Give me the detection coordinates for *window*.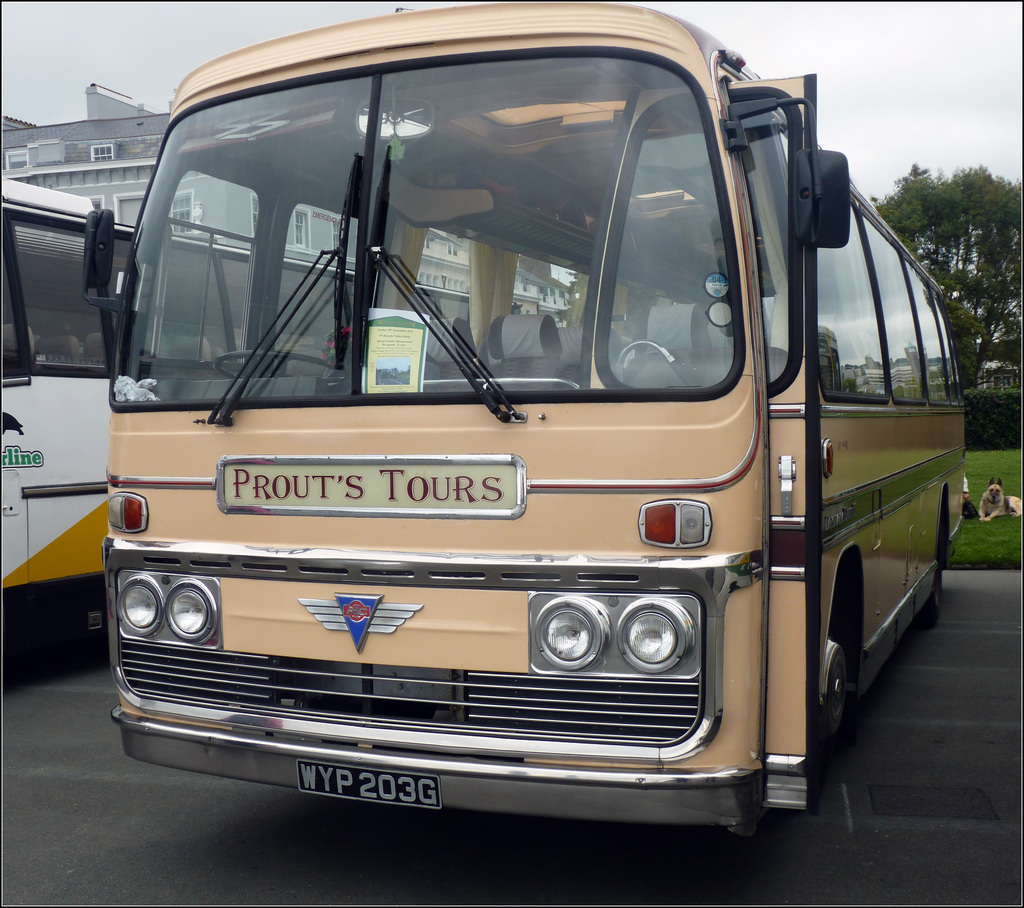
{"left": 296, "top": 215, "right": 307, "bottom": 248}.
